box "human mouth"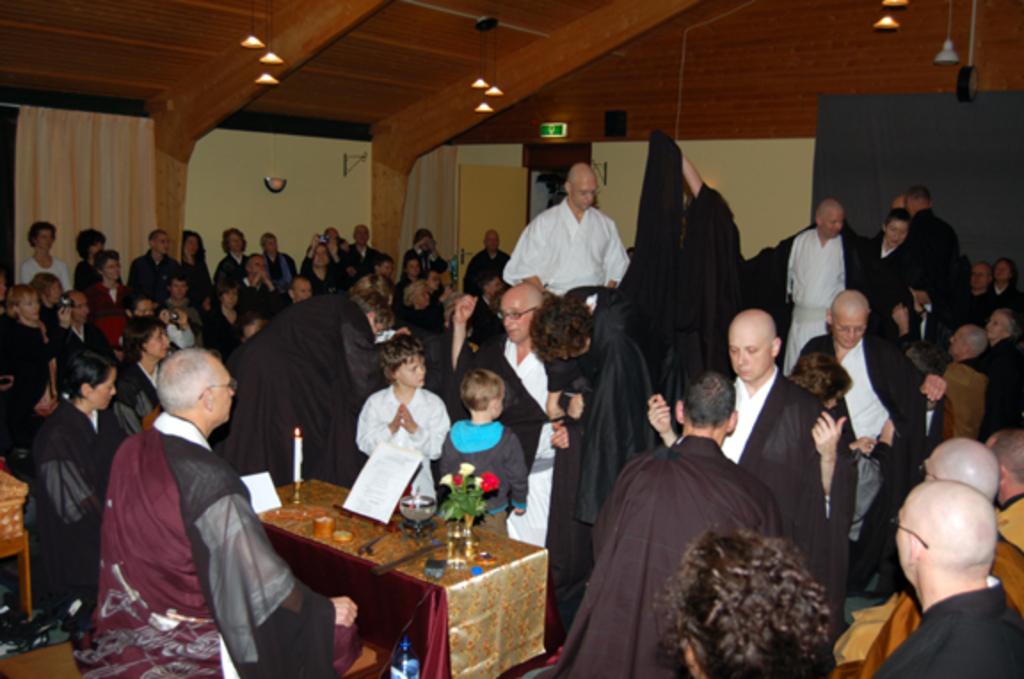
select_region(738, 370, 748, 377)
